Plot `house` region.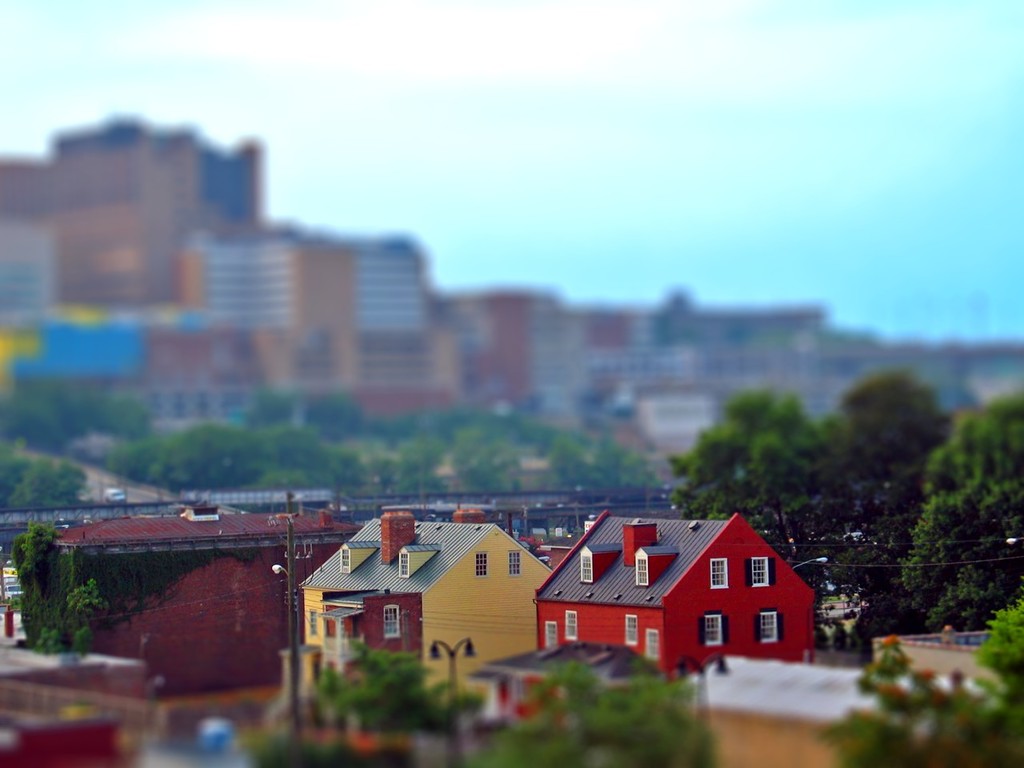
Plotted at pyautogui.locateOnScreen(678, 658, 893, 767).
